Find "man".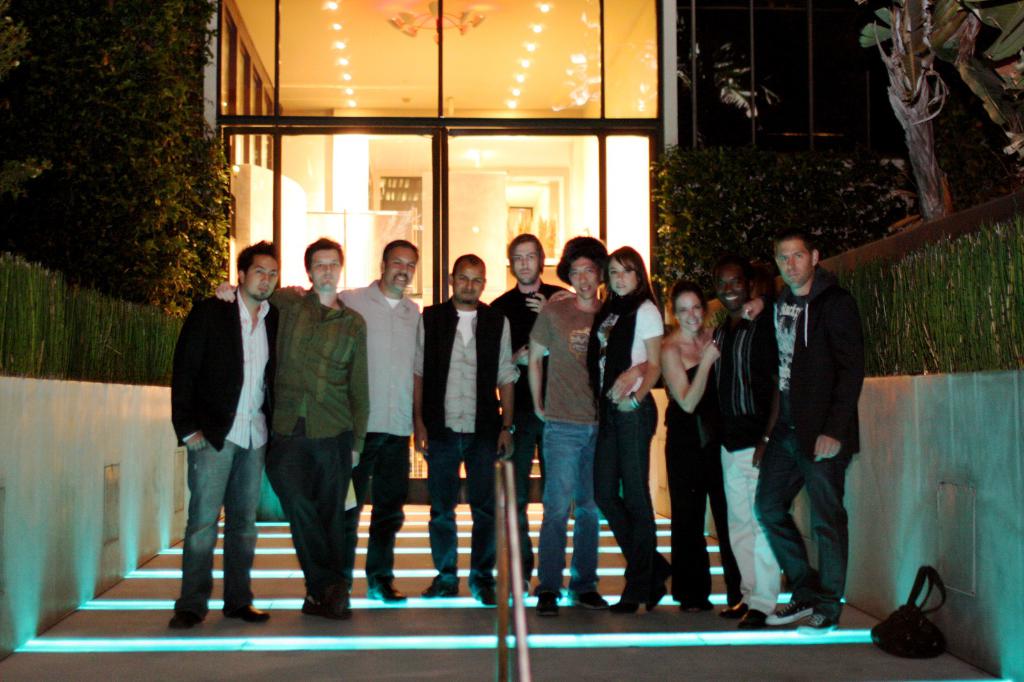
region(284, 235, 424, 605).
